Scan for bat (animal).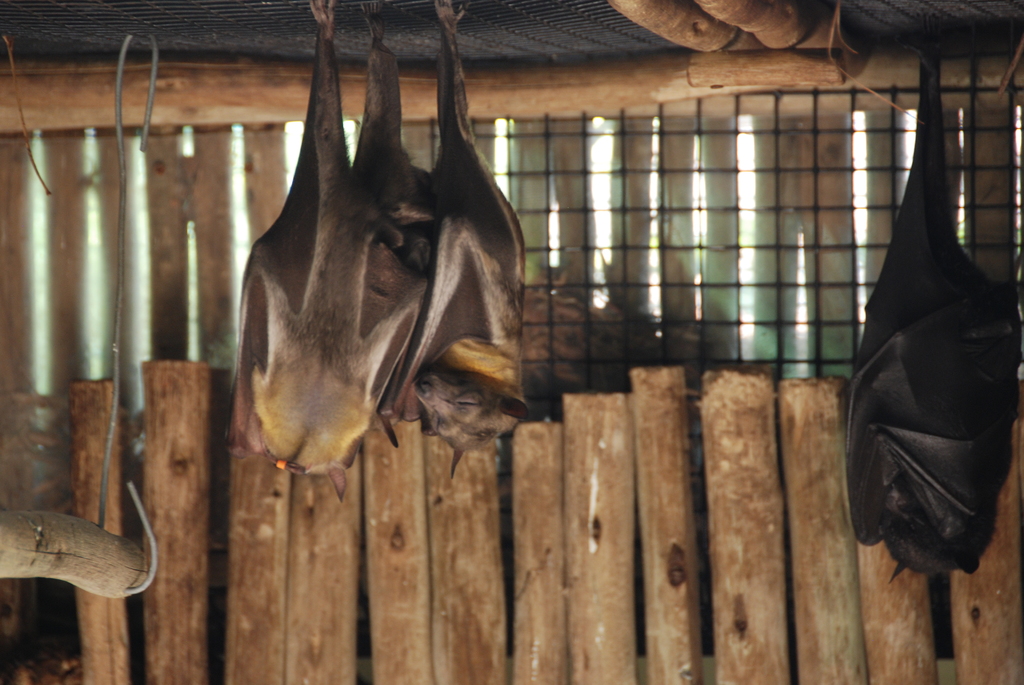
Scan result: 836:33:1021:579.
